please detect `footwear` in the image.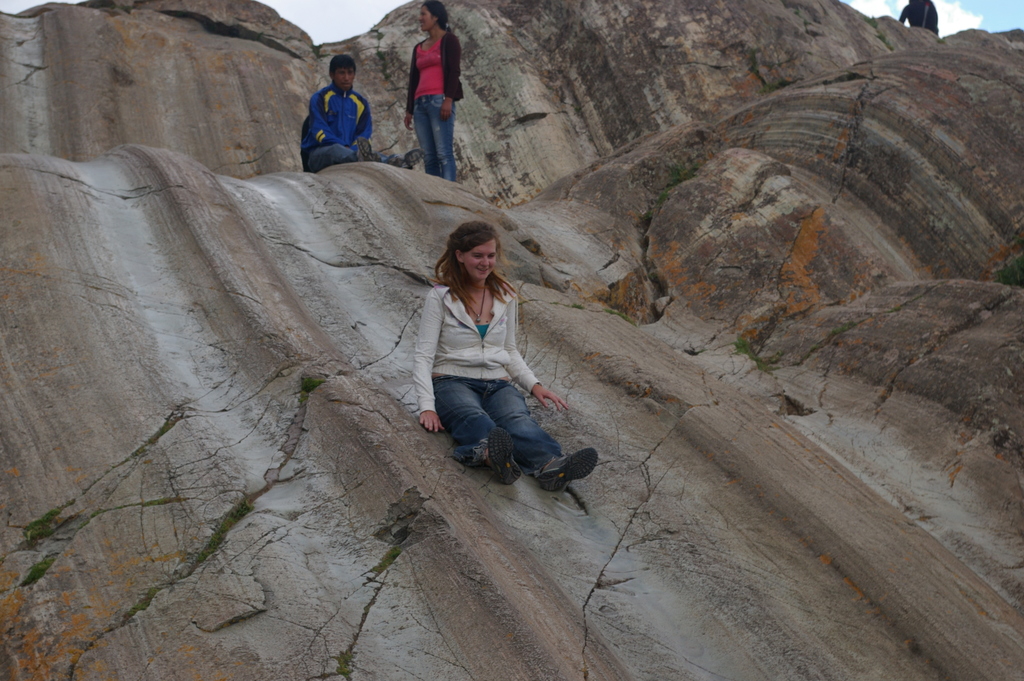
[x1=521, y1=448, x2=594, y2=511].
